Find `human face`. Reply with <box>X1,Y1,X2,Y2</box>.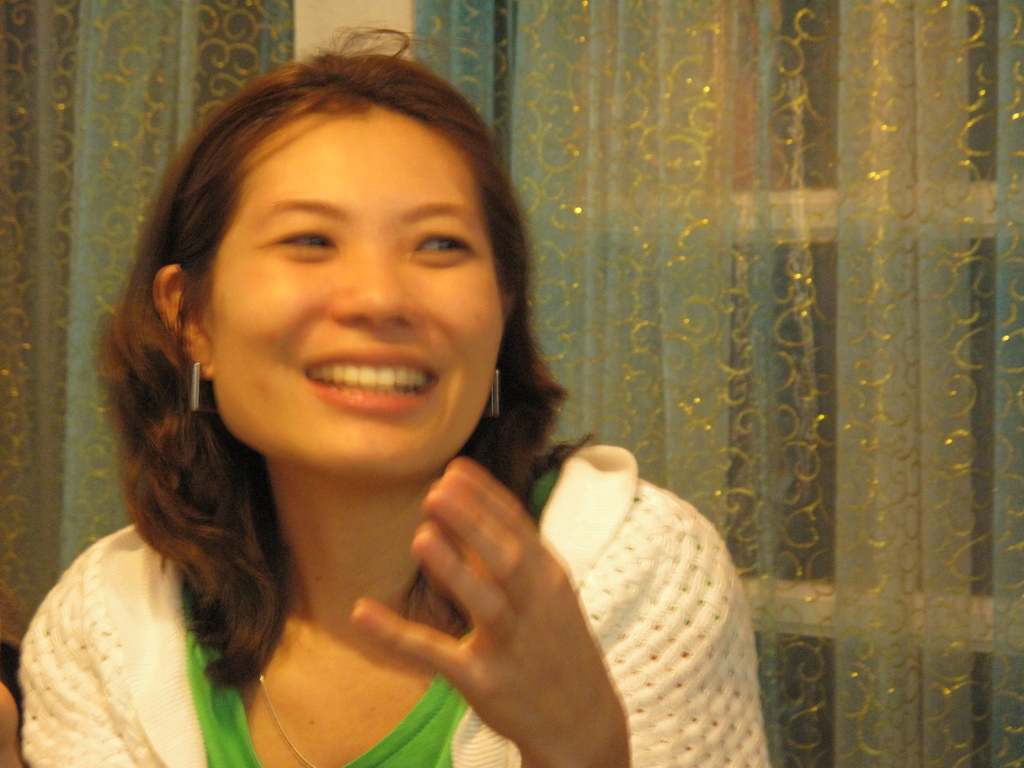
<box>212,120,502,481</box>.
